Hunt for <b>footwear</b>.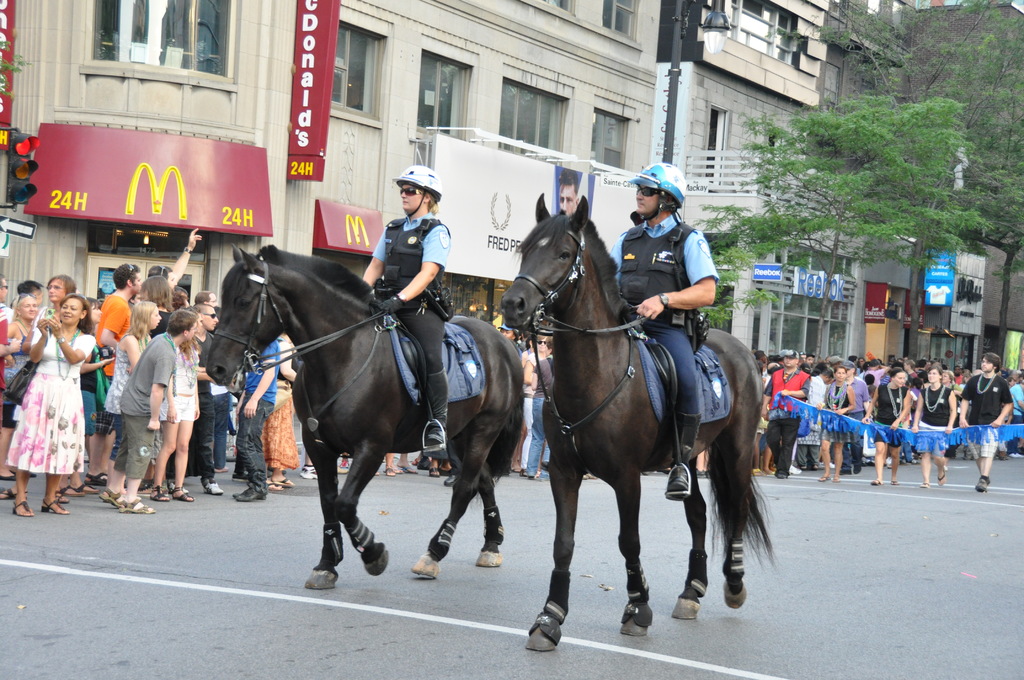
Hunted down at x1=90 y1=473 x2=104 y2=487.
